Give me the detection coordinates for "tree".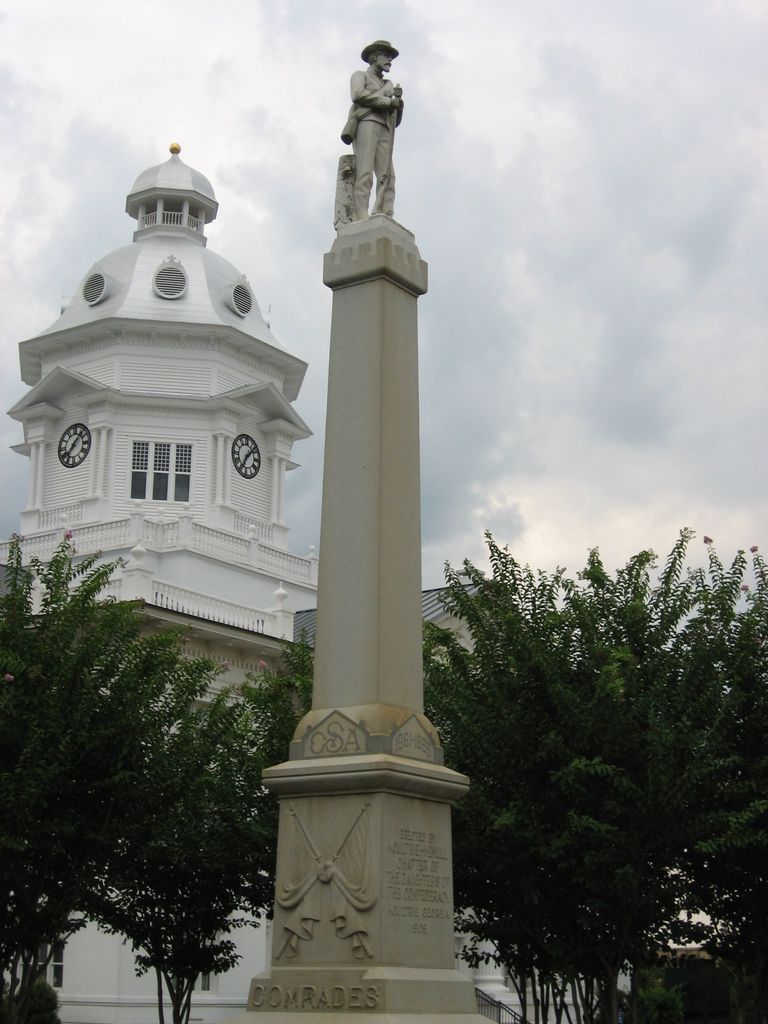
[413, 538, 765, 1023].
